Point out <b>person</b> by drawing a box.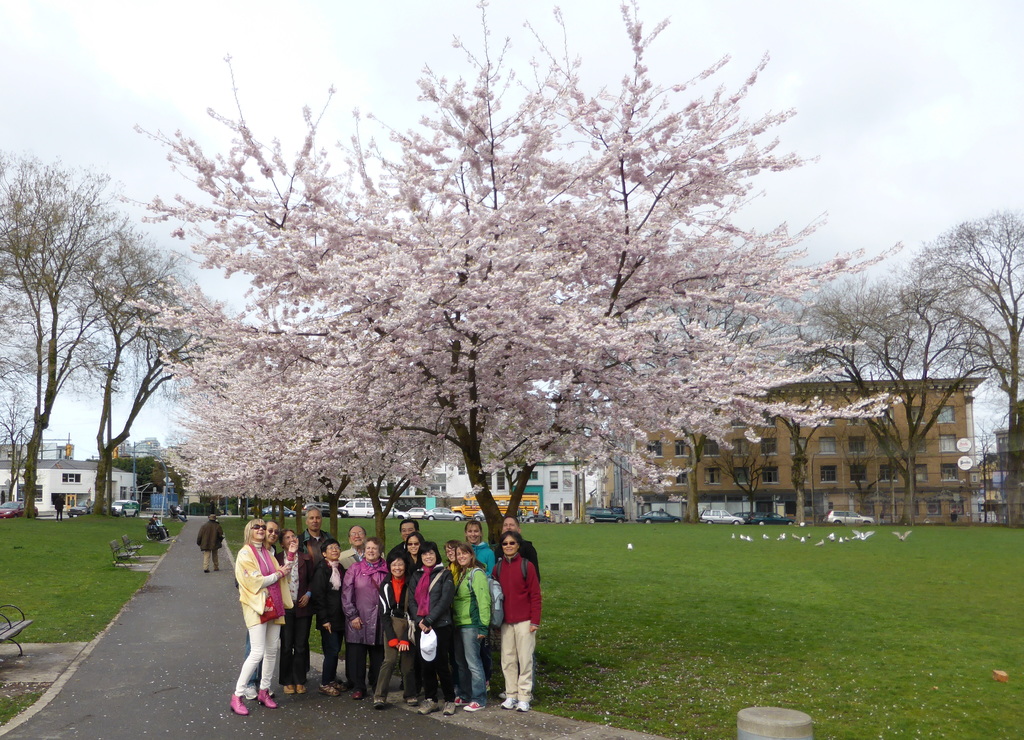
BBox(371, 547, 420, 709).
